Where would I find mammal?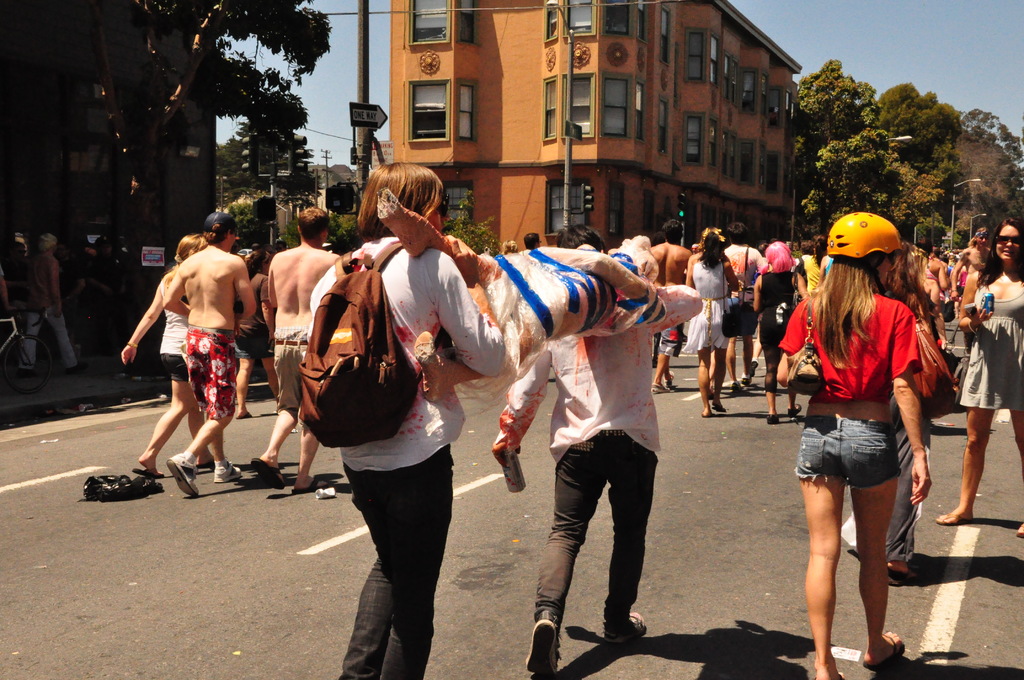
At {"left": 721, "top": 225, "right": 769, "bottom": 394}.
